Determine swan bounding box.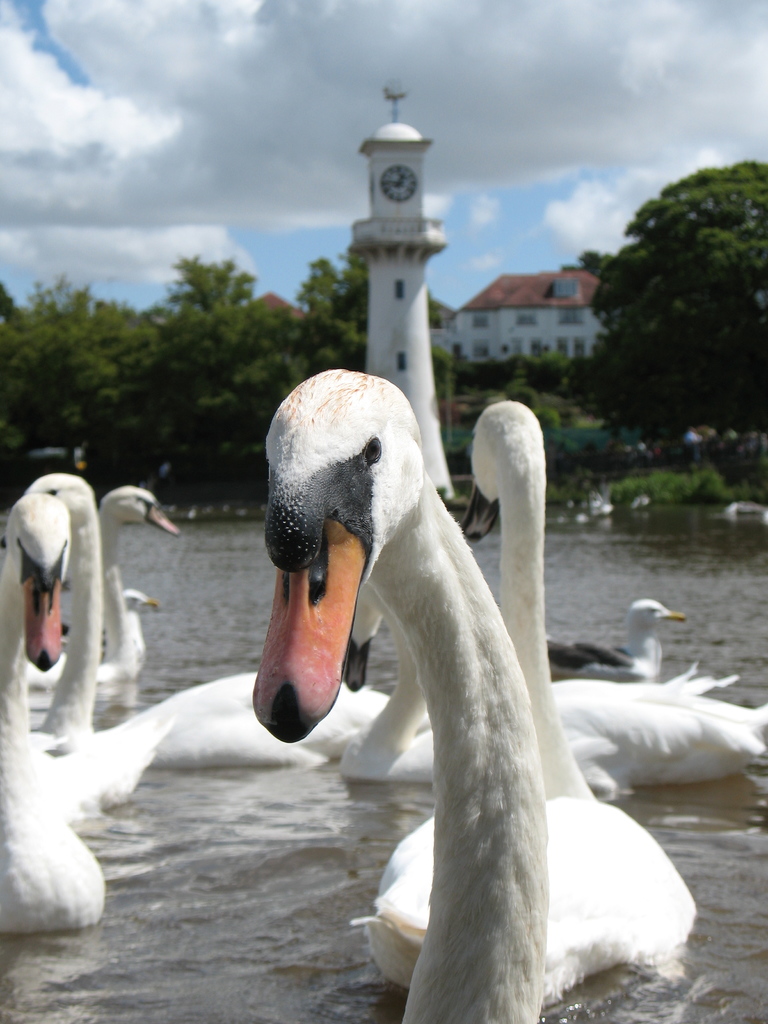
Determined: (left=88, top=586, right=158, bottom=684).
